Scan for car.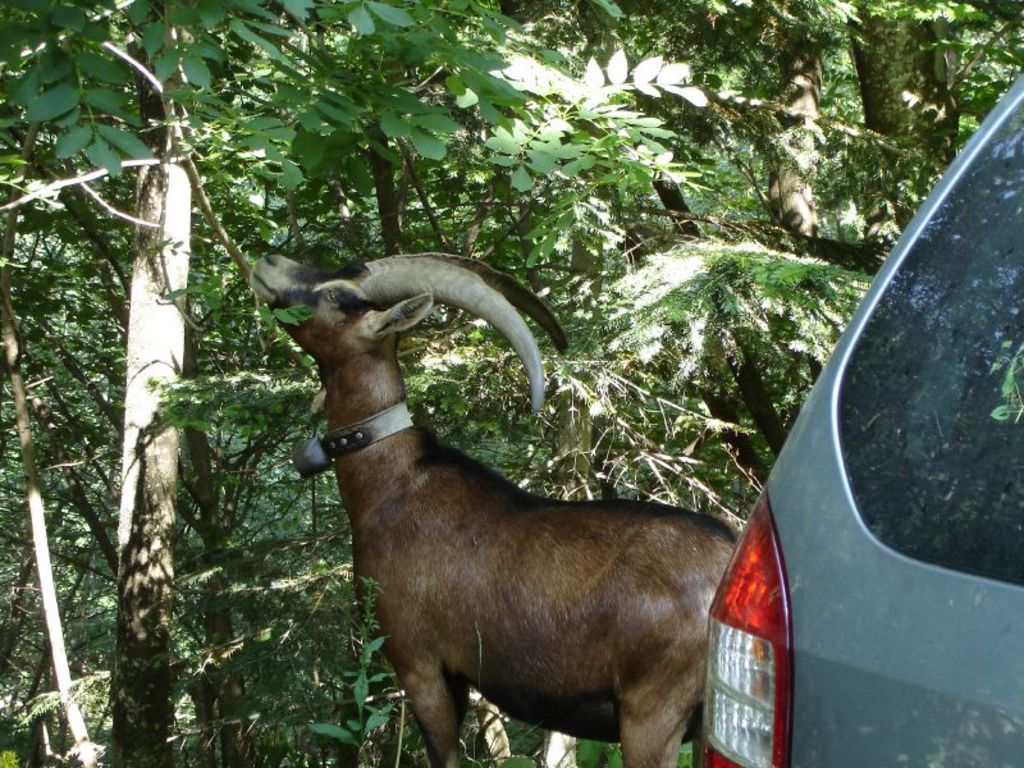
Scan result: 705:67:1023:767.
